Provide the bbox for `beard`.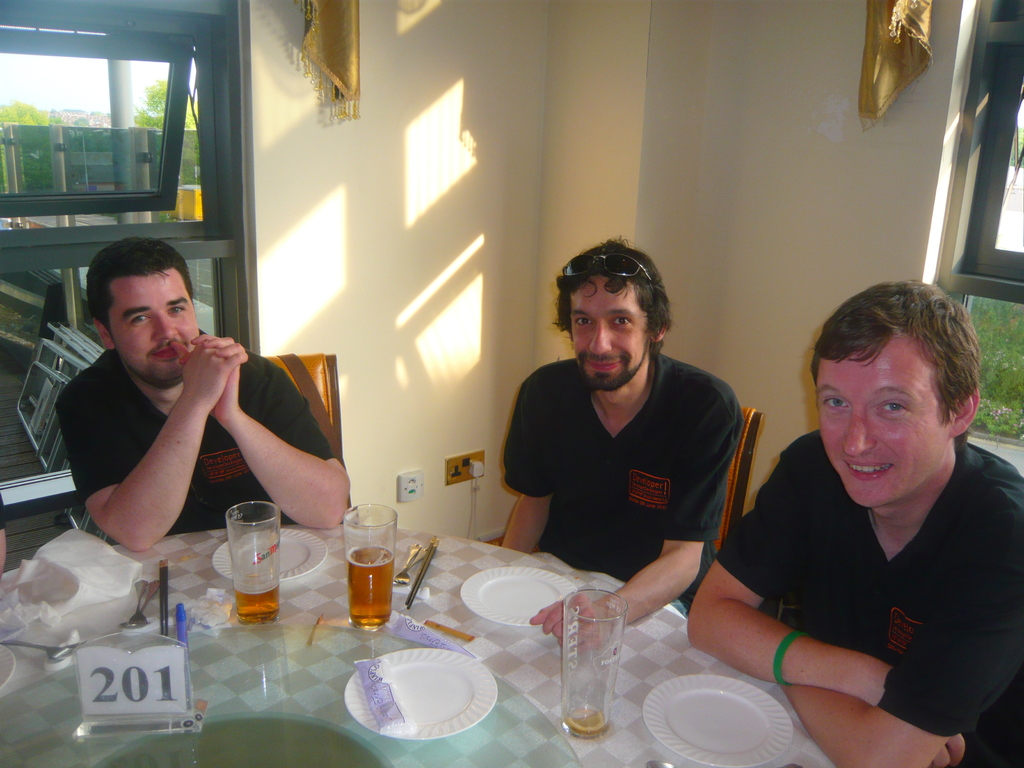
locate(125, 340, 194, 389).
